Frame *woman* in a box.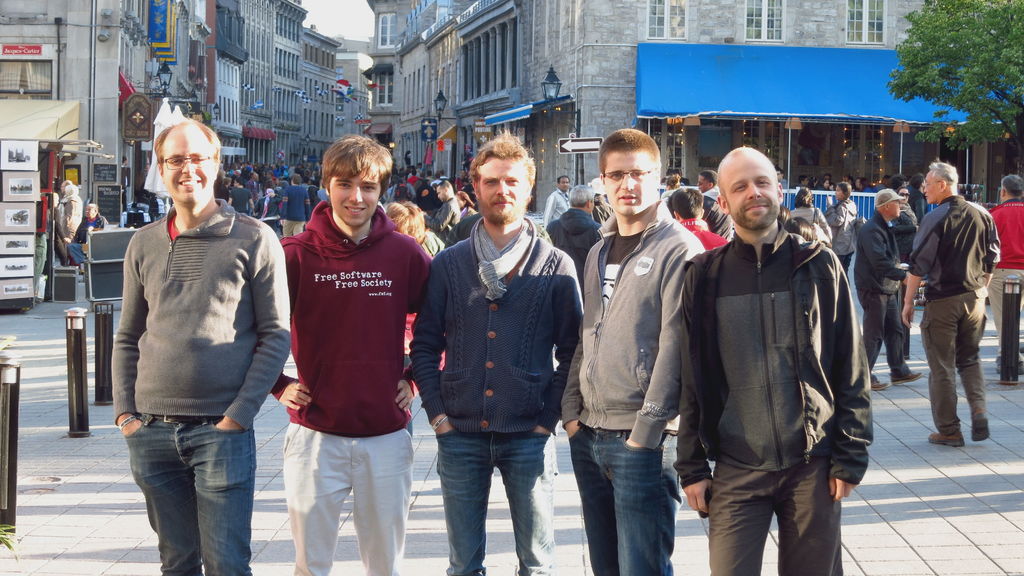
[789,189,835,239].
